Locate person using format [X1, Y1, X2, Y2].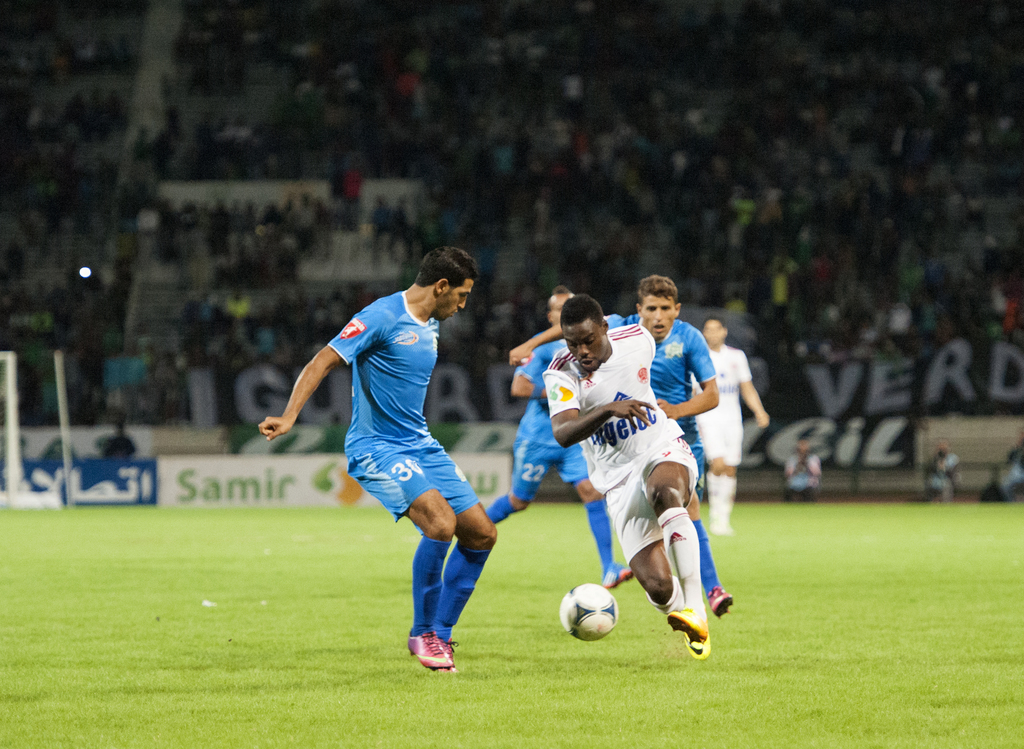
[284, 251, 511, 674].
